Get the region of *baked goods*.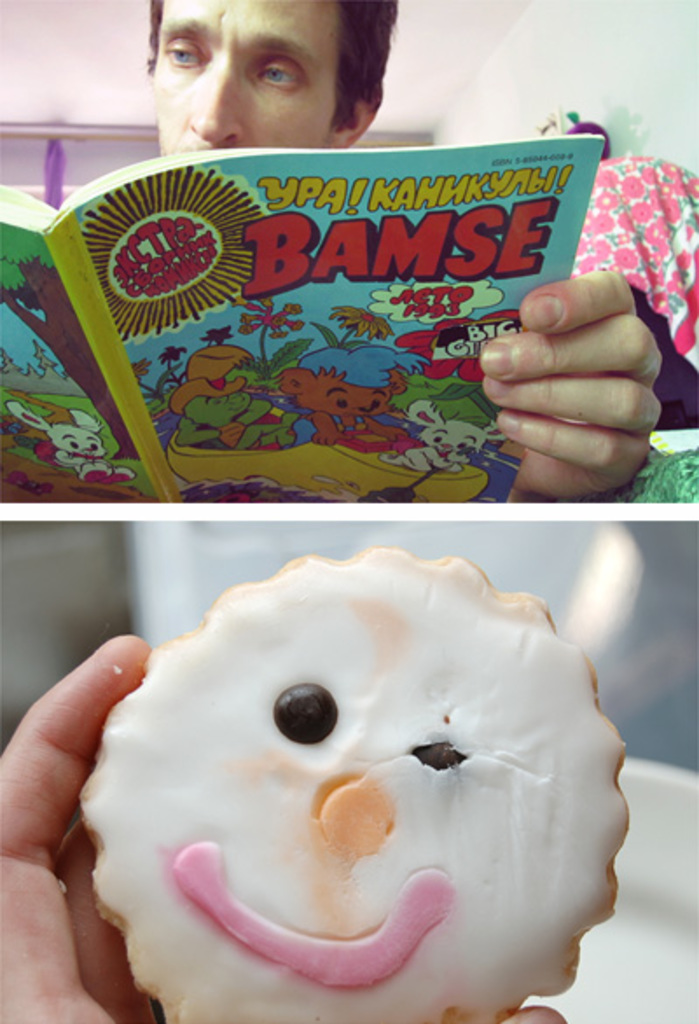
75, 542, 620, 1022.
